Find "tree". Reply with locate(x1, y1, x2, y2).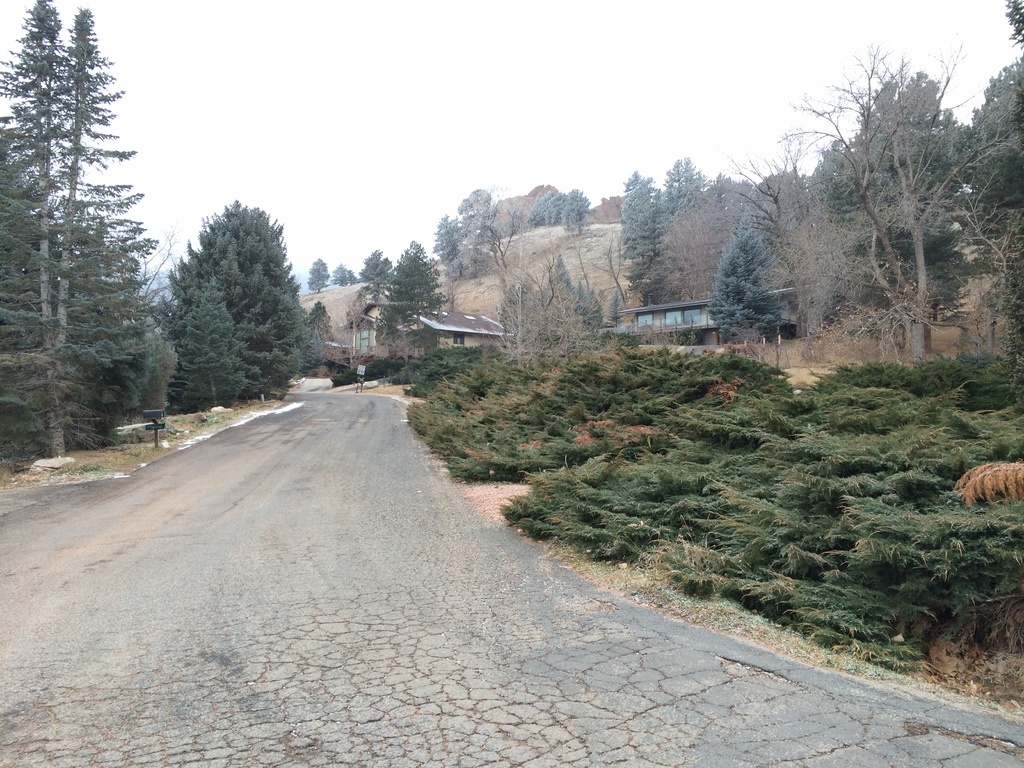
locate(433, 179, 527, 281).
